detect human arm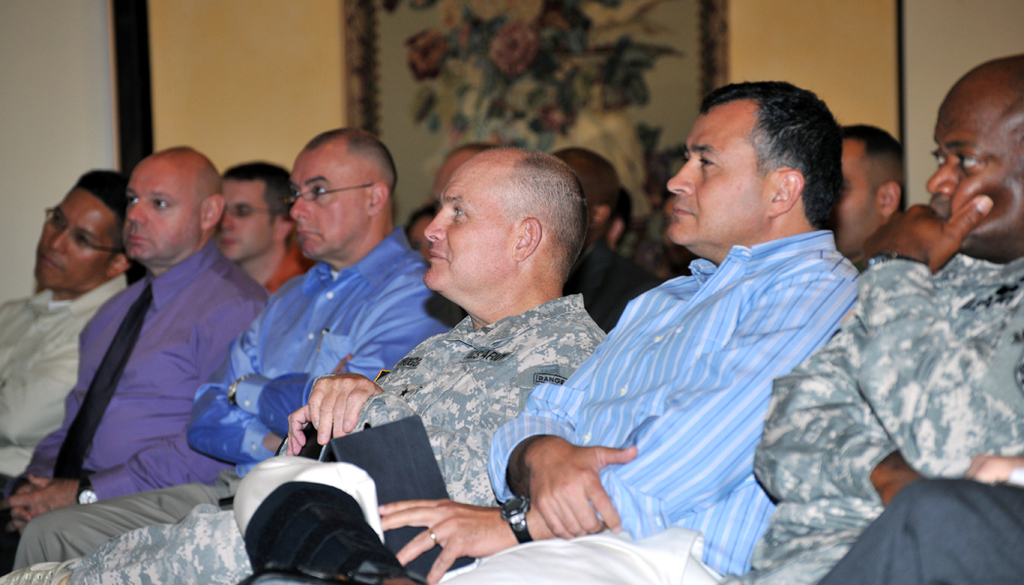
378,273,859,584
